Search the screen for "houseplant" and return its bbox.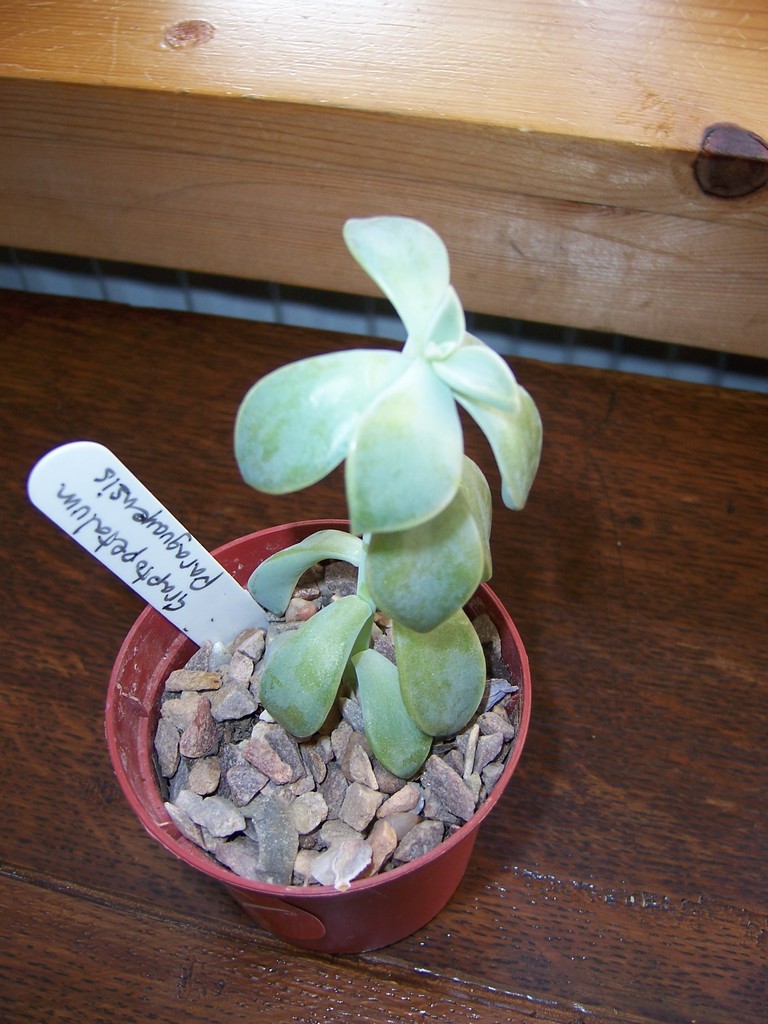
Found: bbox(97, 212, 548, 961).
